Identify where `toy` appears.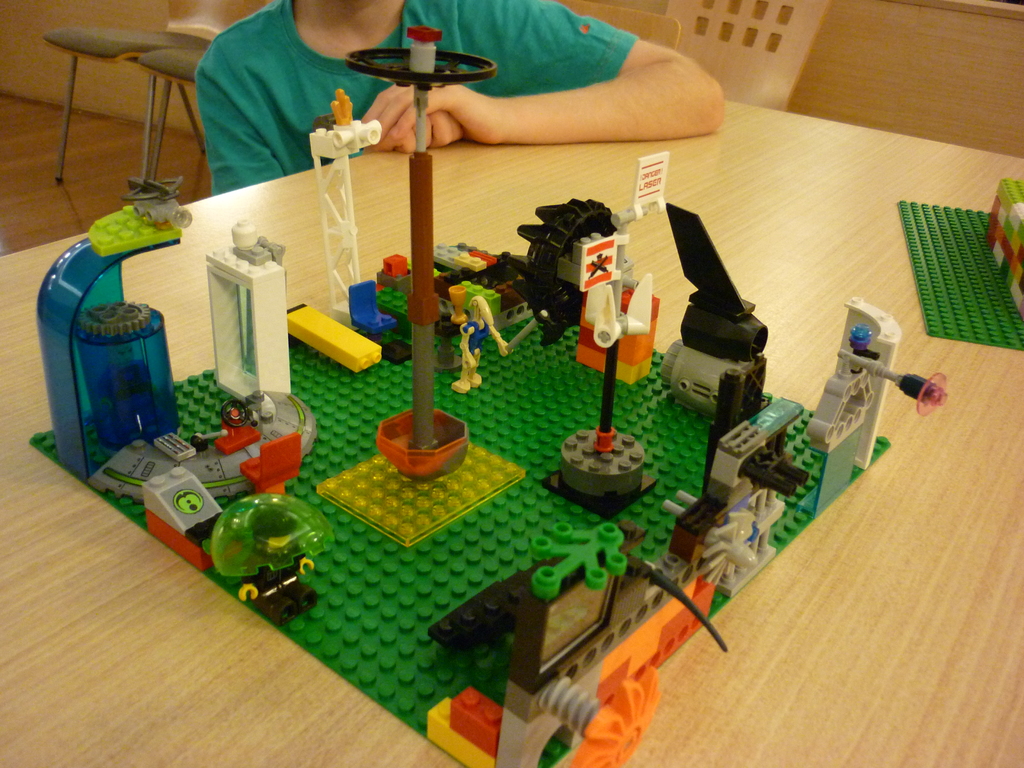
Appears at select_region(477, 184, 632, 343).
